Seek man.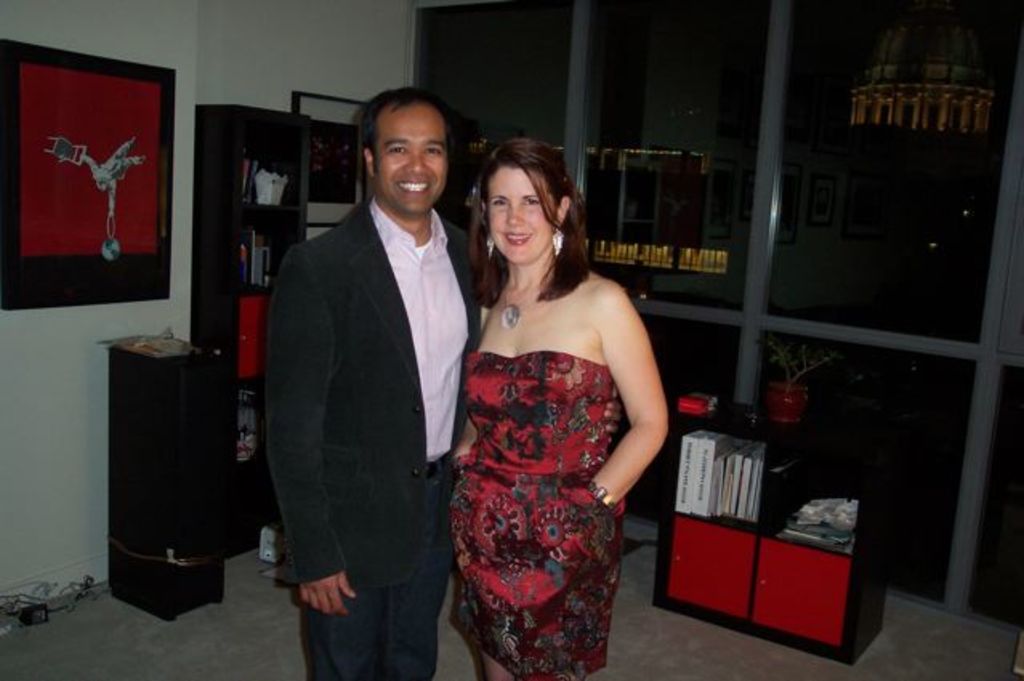
(258, 80, 484, 673).
